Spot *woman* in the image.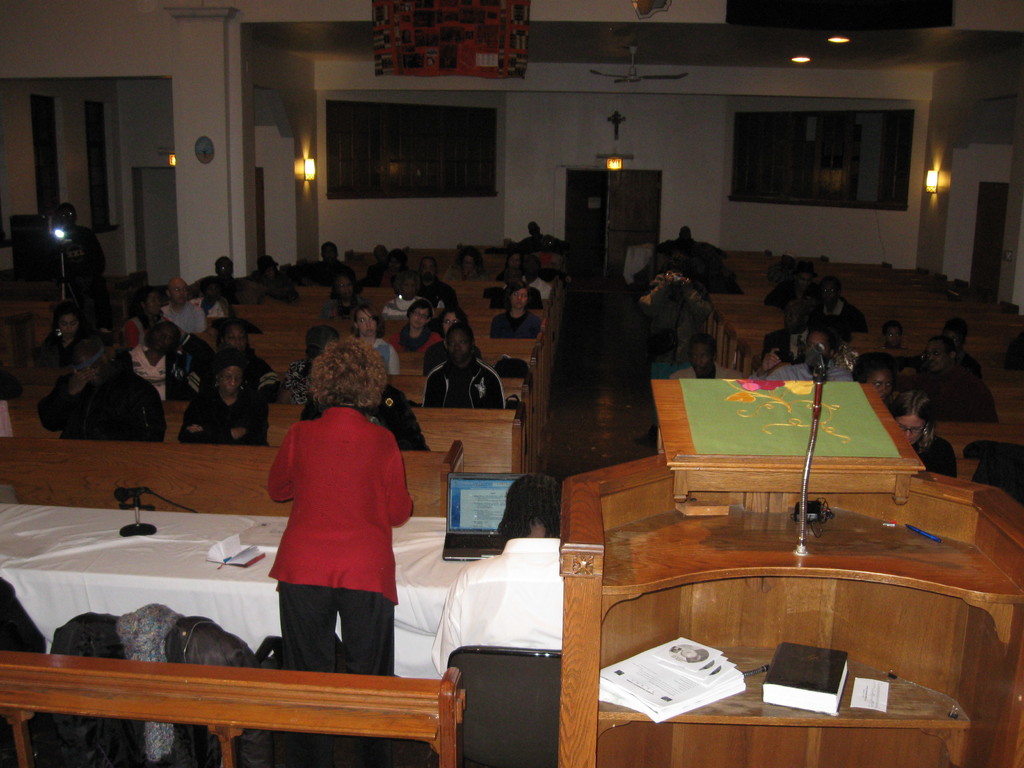
*woman* found at box=[124, 289, 176, 346].
